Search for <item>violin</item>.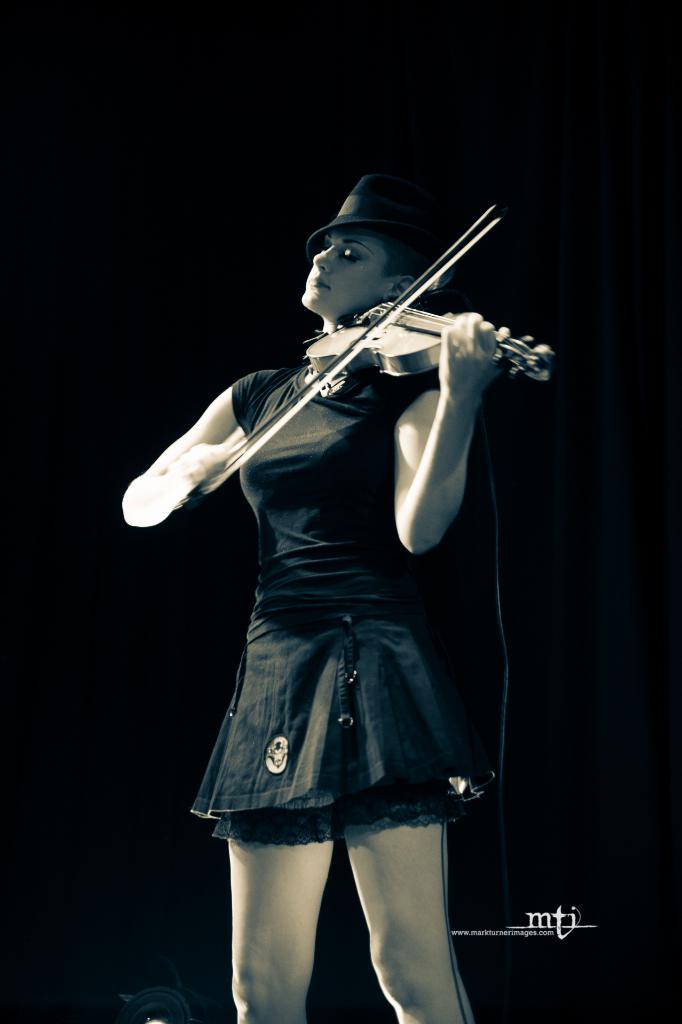
Found at [left=159, top=172, right=545, bottom=497].
